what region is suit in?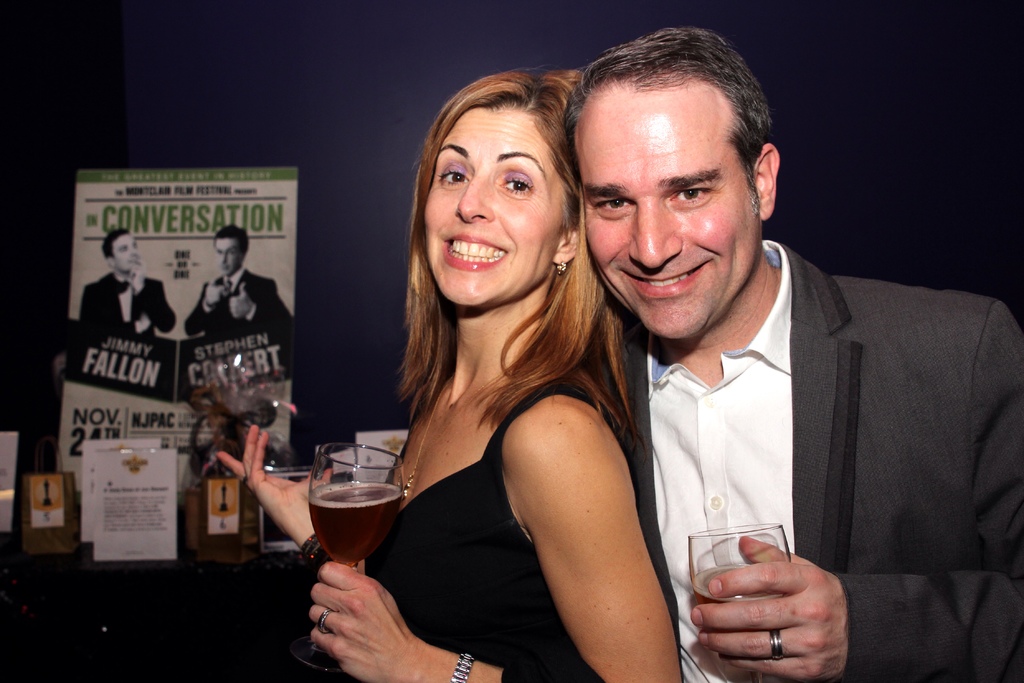
[188,267,292,343].
